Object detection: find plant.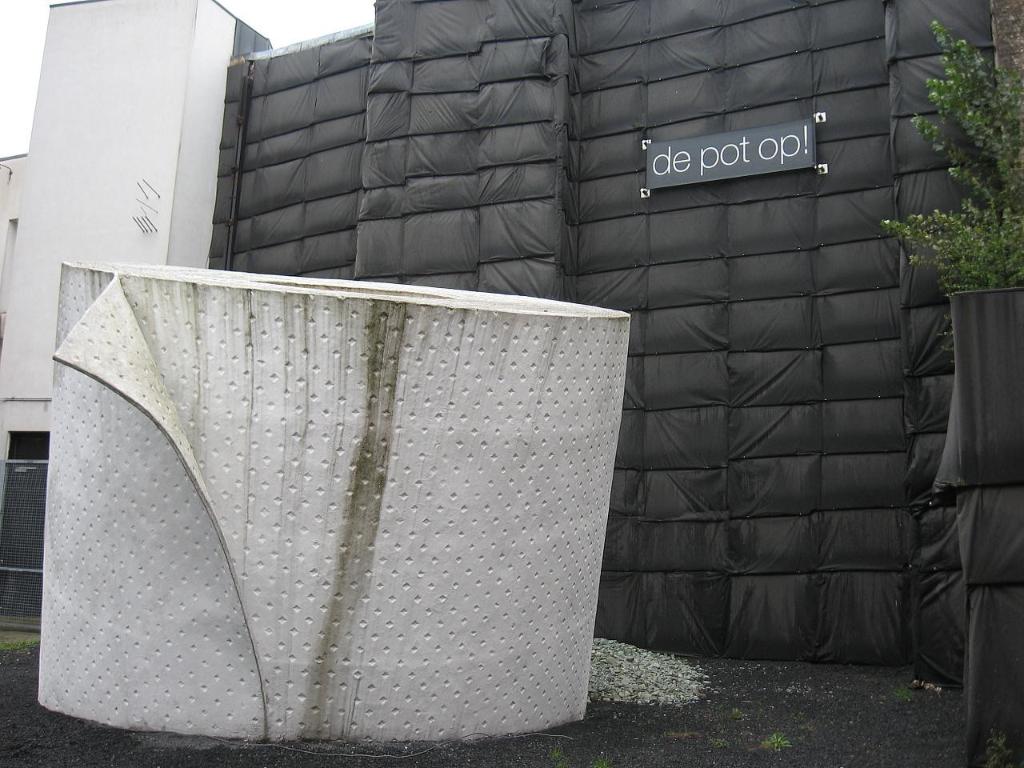
BBox(875, 9, 1023, 298).
